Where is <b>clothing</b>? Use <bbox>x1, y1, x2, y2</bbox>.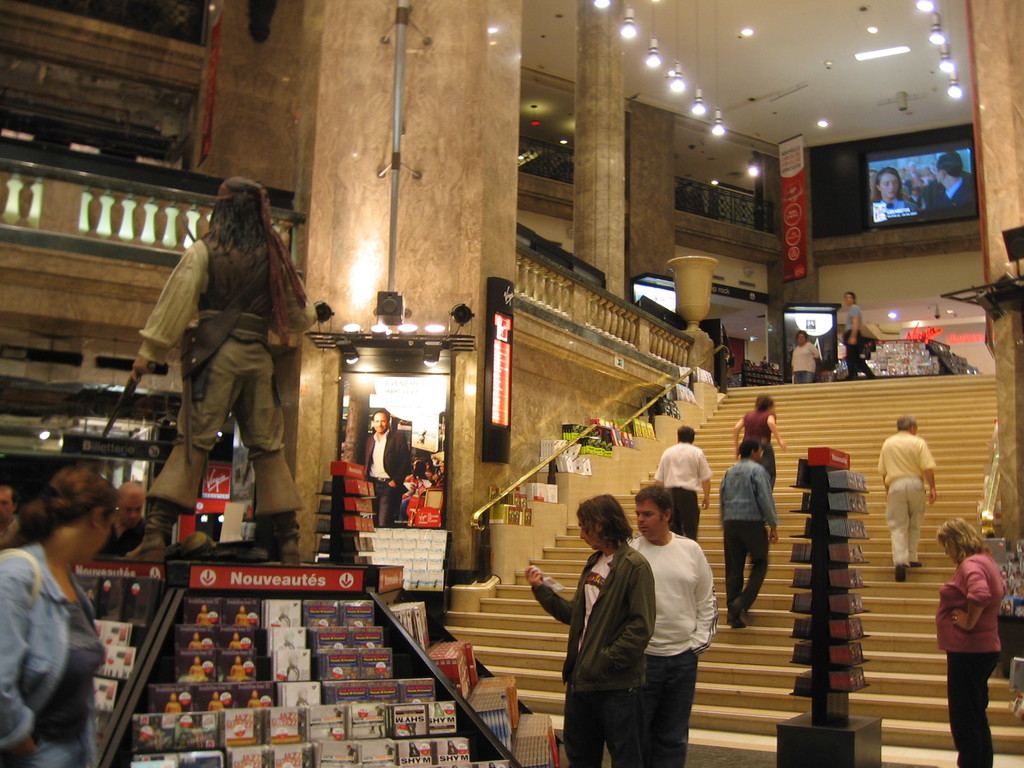
<bbox>634, 533, 717, 763</bbox>.
